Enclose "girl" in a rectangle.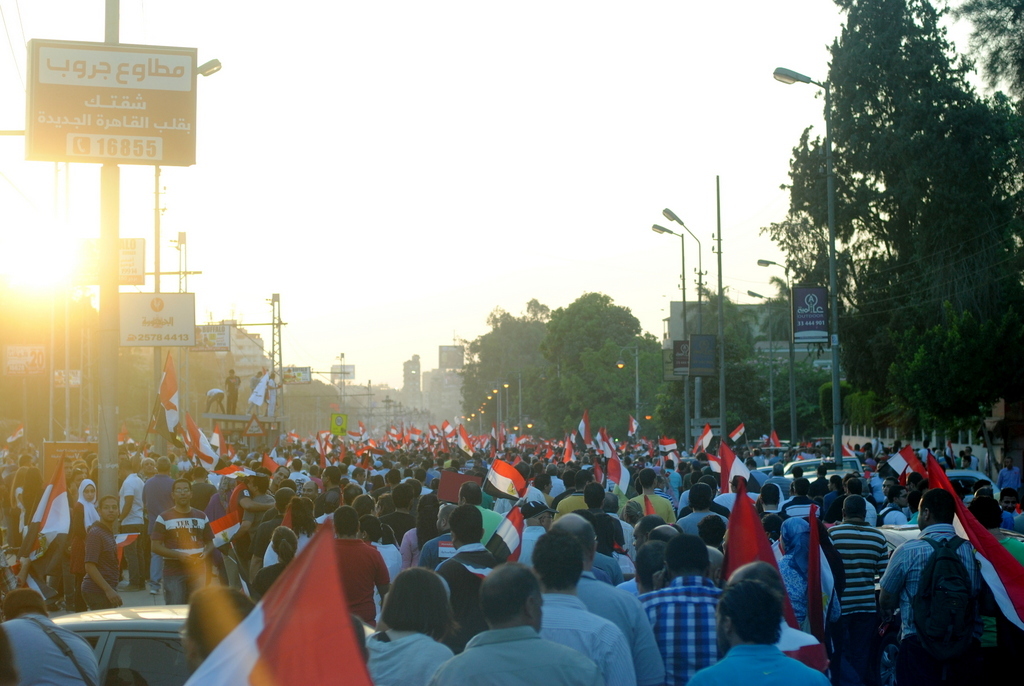
x1=400 y1=494 x2=444 y2=569.
